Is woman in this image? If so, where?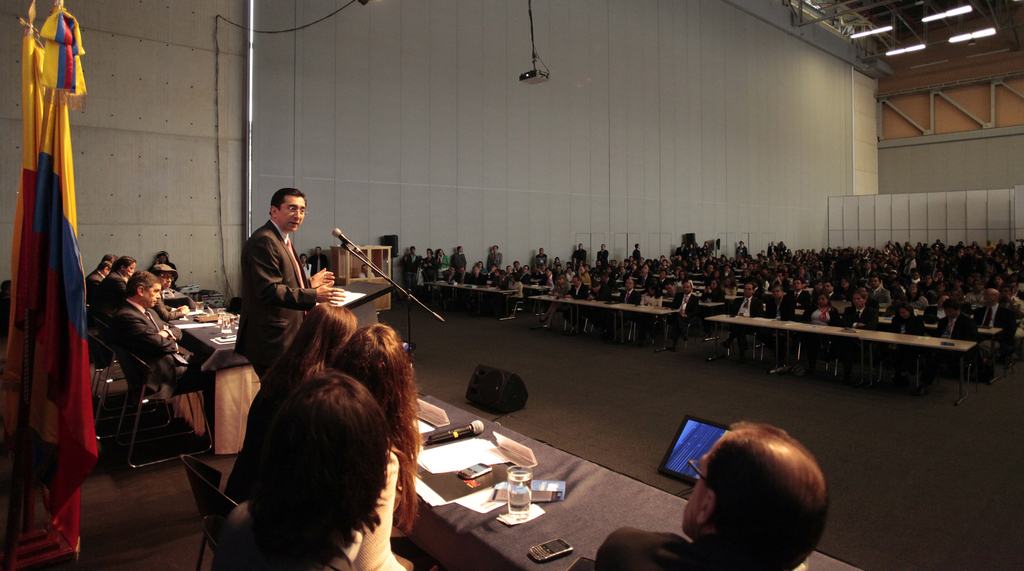
Yes, at [333,309,428,570].
